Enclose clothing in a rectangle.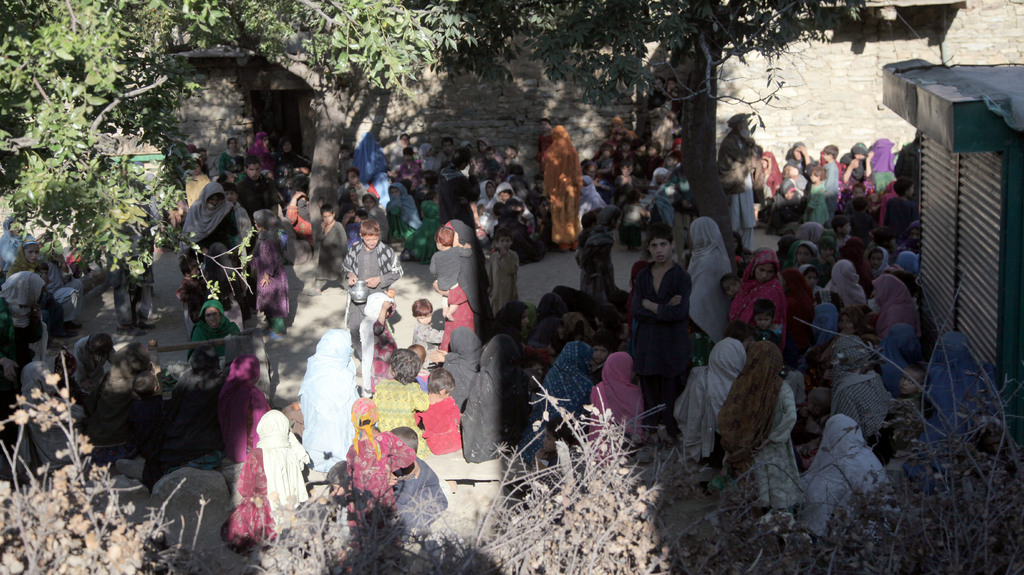
[810, 298, 842, 343].
